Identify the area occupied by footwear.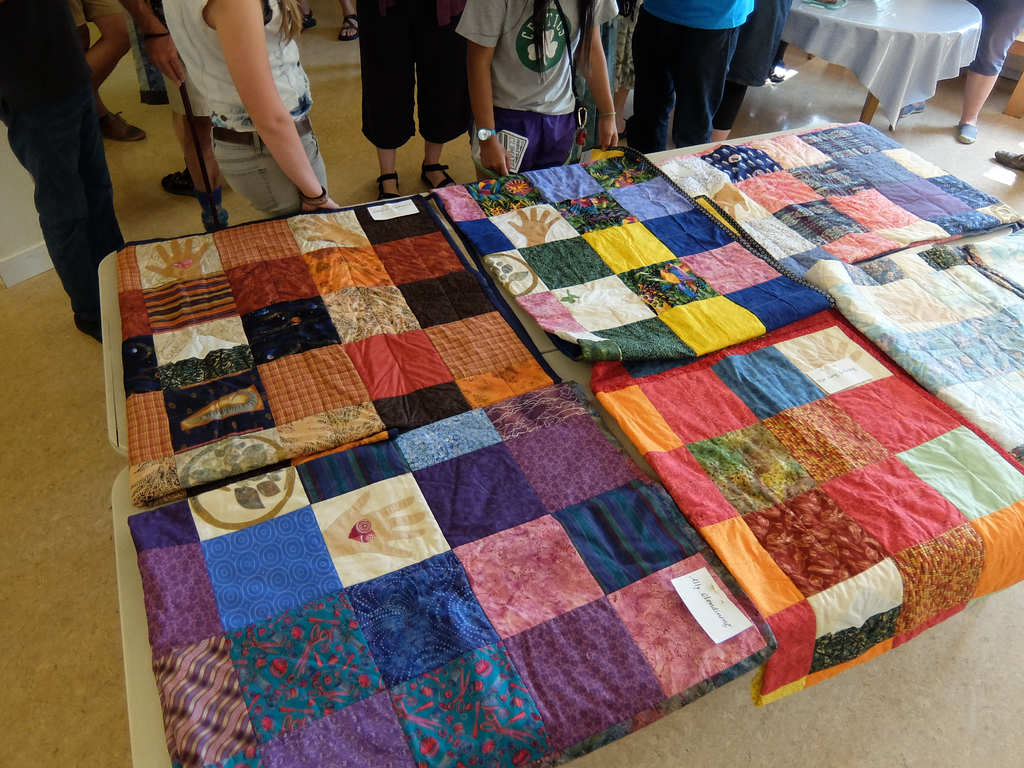
Area: [900,99,929,119].
